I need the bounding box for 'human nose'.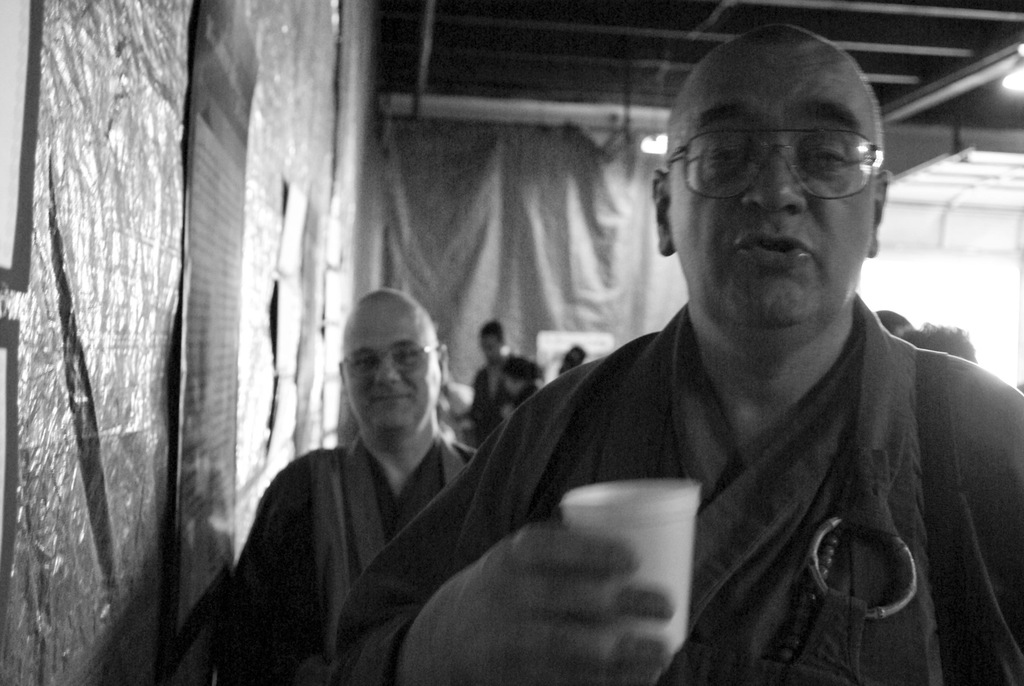
Here it is: 380:363:403:394.
